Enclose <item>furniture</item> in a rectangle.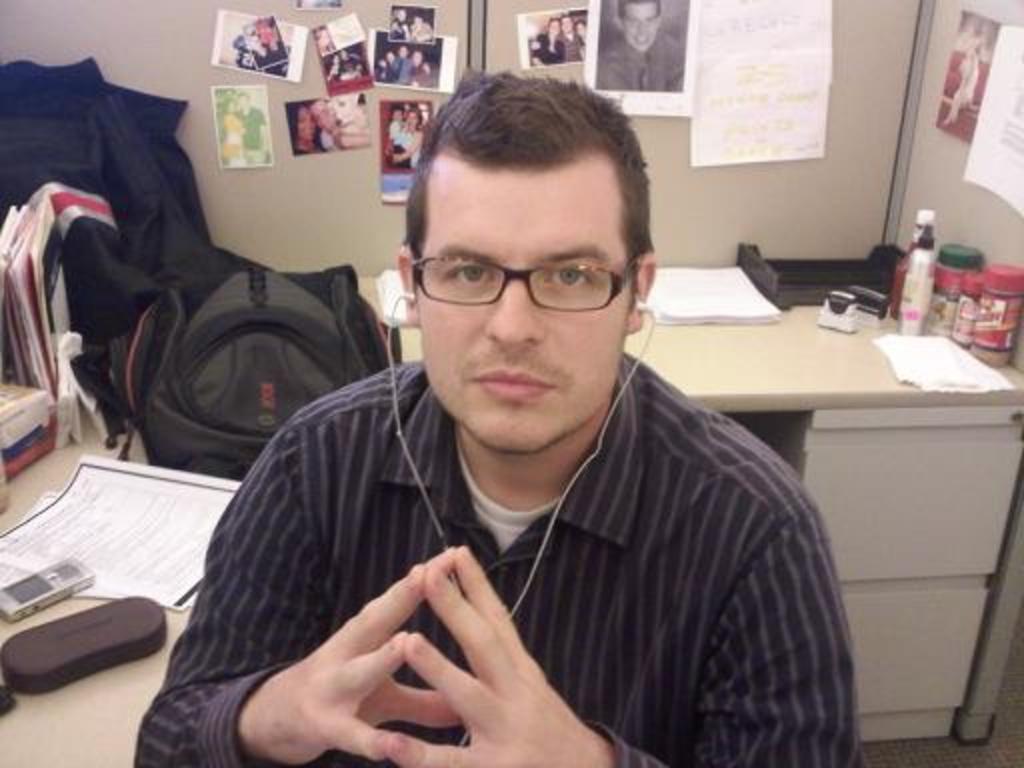
0:266:1022:766.
